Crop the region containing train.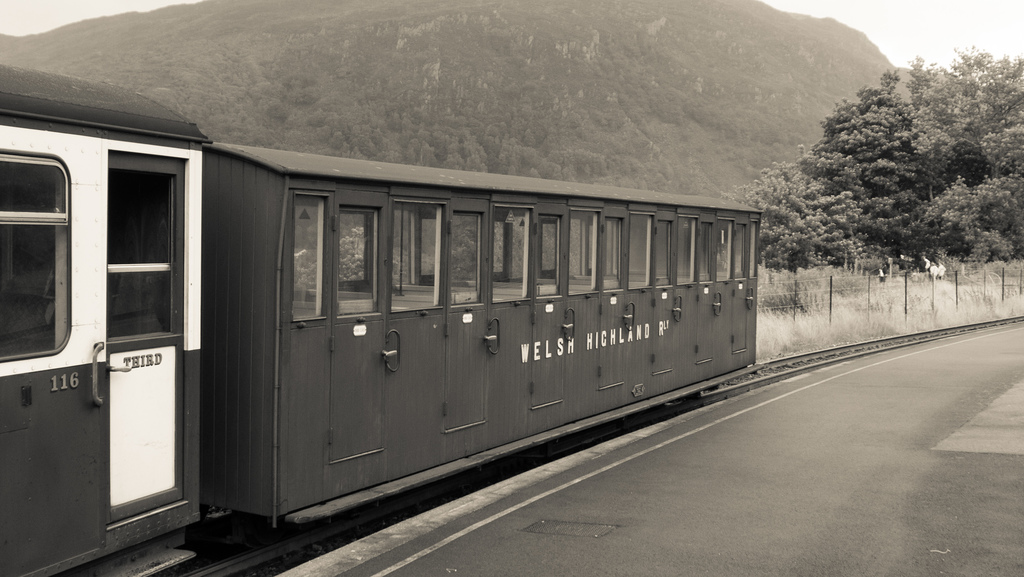
Crop region: Rect(0, 54, 769, 576).
